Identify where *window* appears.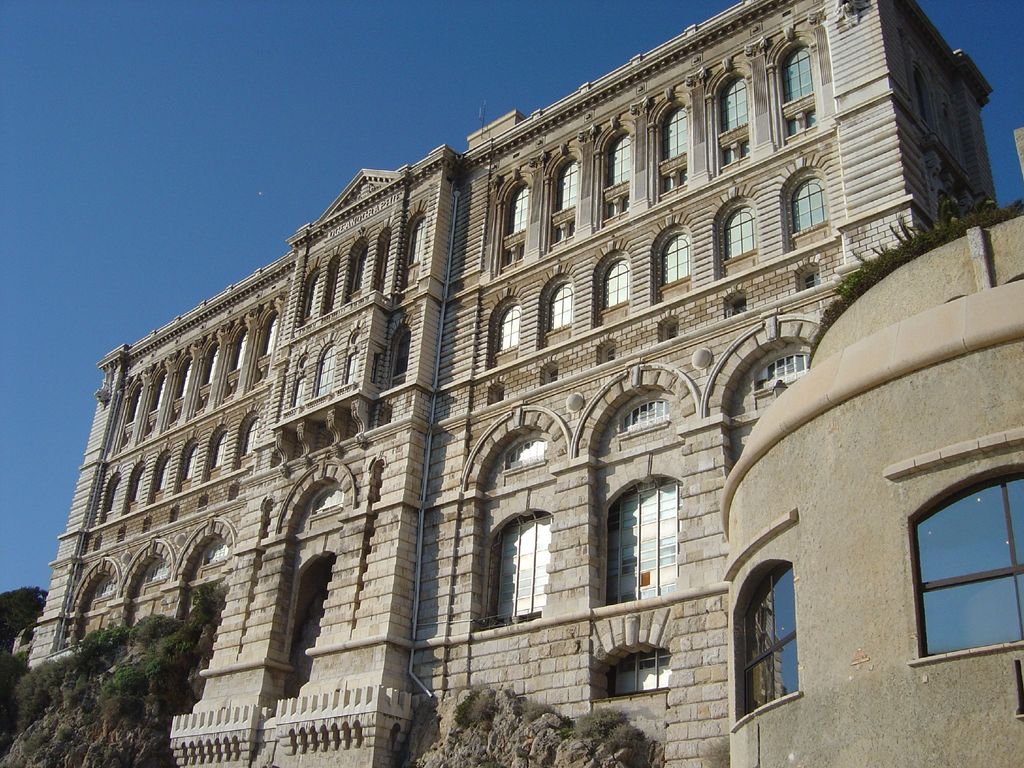
Appears at pyautogui.locateOnScreen(239, 408, 264, 461).
